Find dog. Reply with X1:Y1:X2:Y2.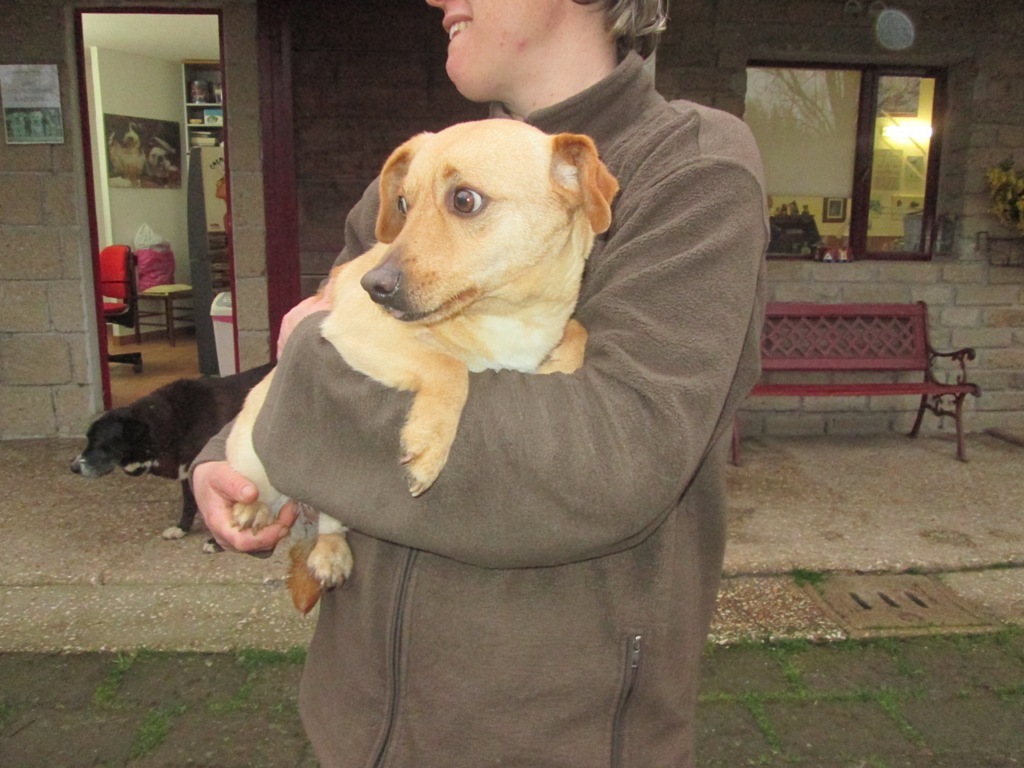
69:360:276:552.
